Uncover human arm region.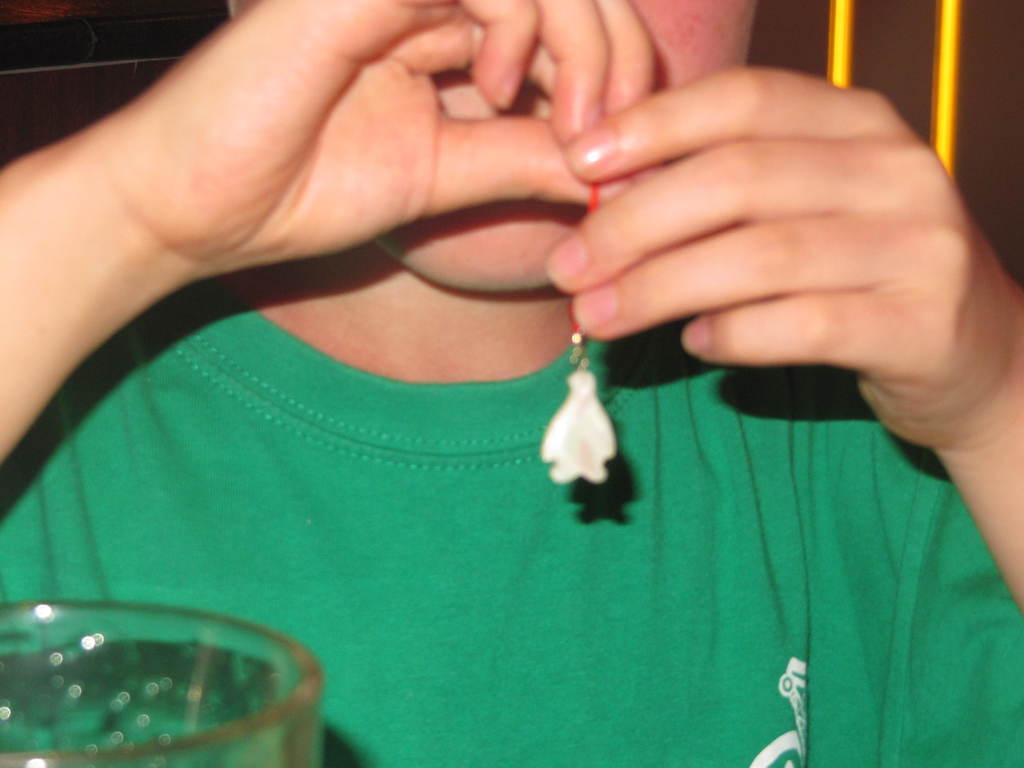
Uncovered: box(547, 51, 1023, 618).
